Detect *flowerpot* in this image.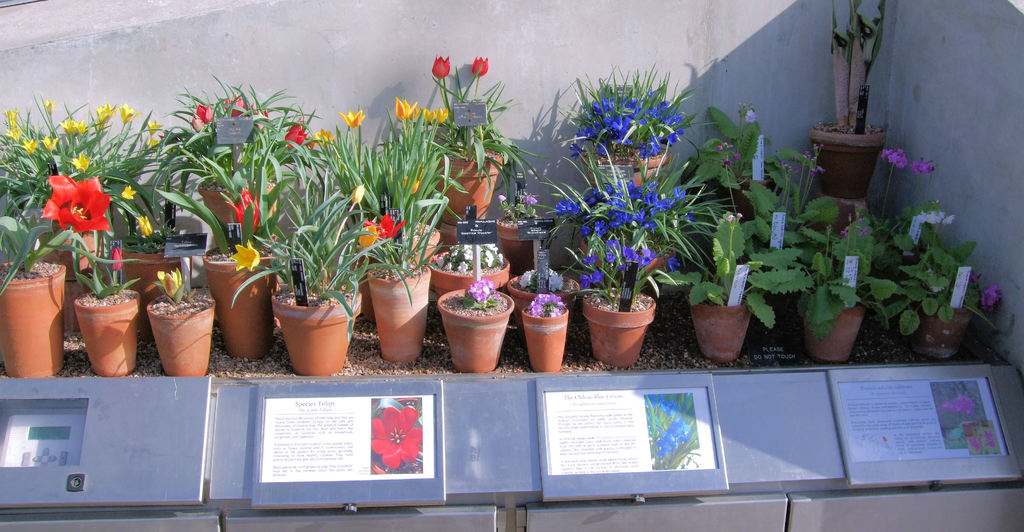
Detection: Rect(440, 291, 513, 371).
